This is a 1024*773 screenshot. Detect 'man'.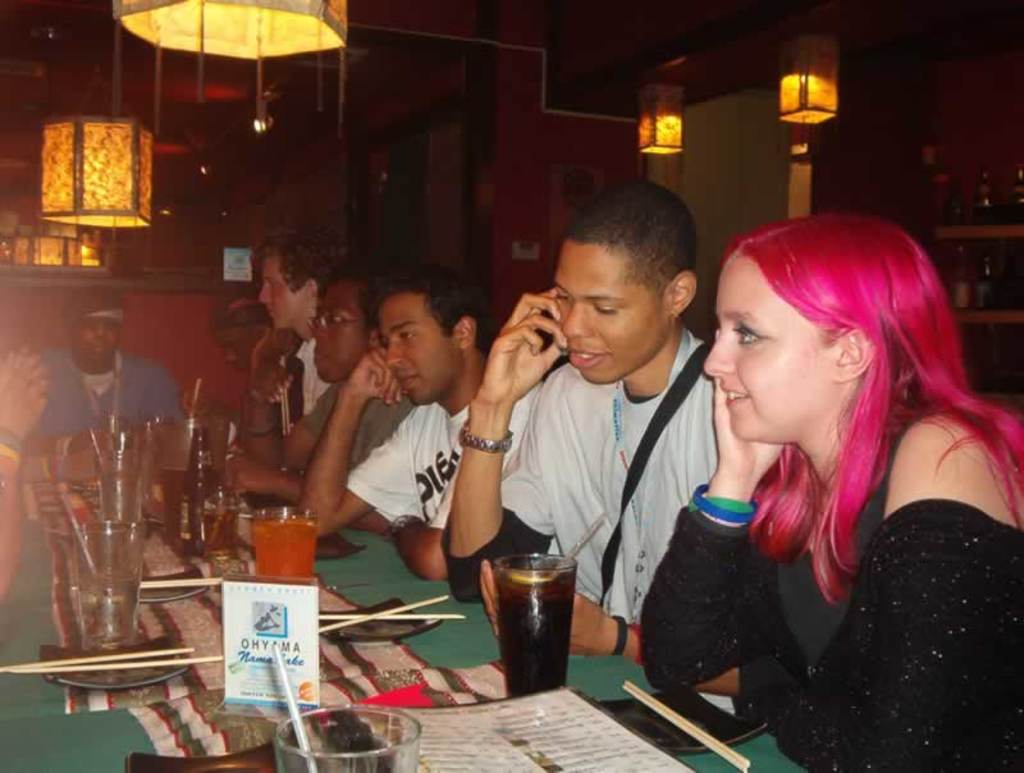
(x1=28, y1=280, x2=191, y2=430).
